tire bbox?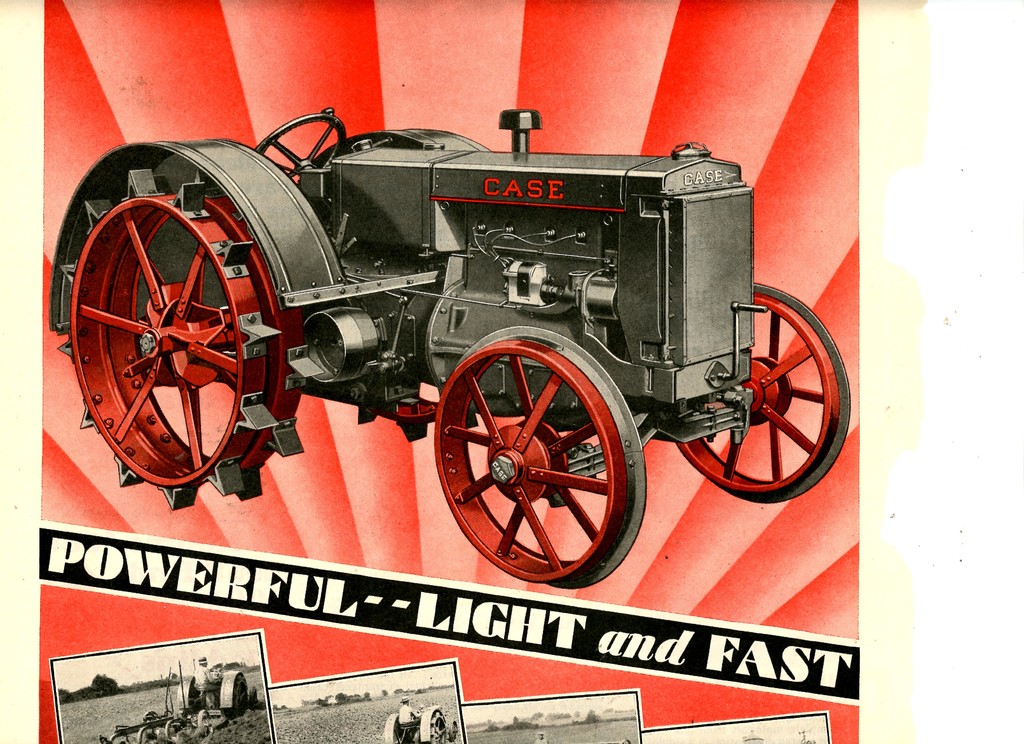
bbox=[112, 733, 125, 741]
